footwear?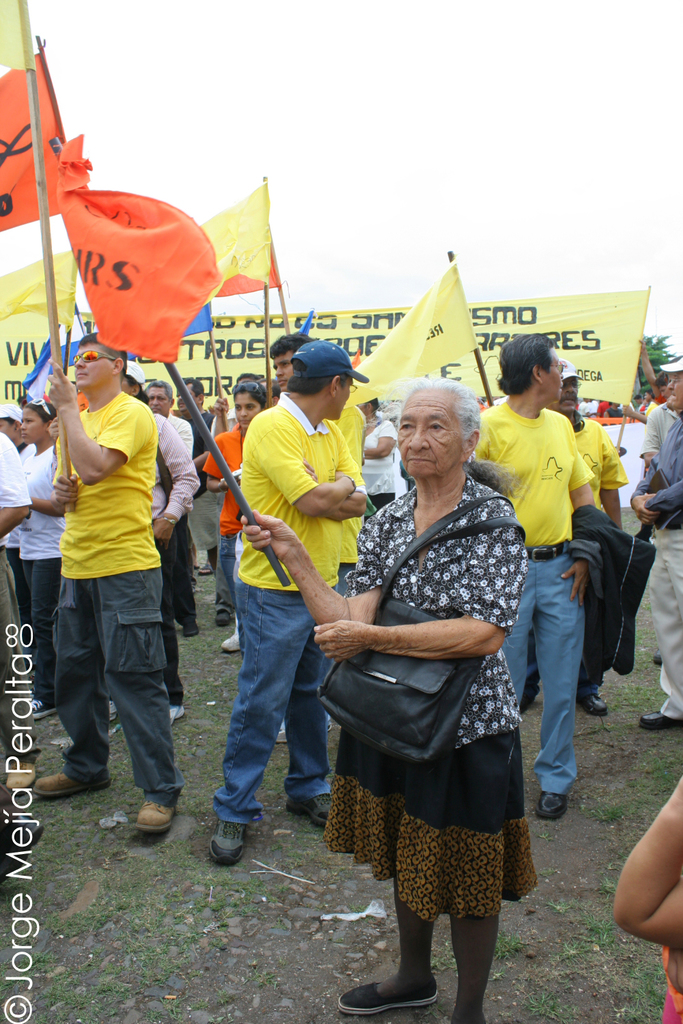
BBox(270, 725, 326, 744)
